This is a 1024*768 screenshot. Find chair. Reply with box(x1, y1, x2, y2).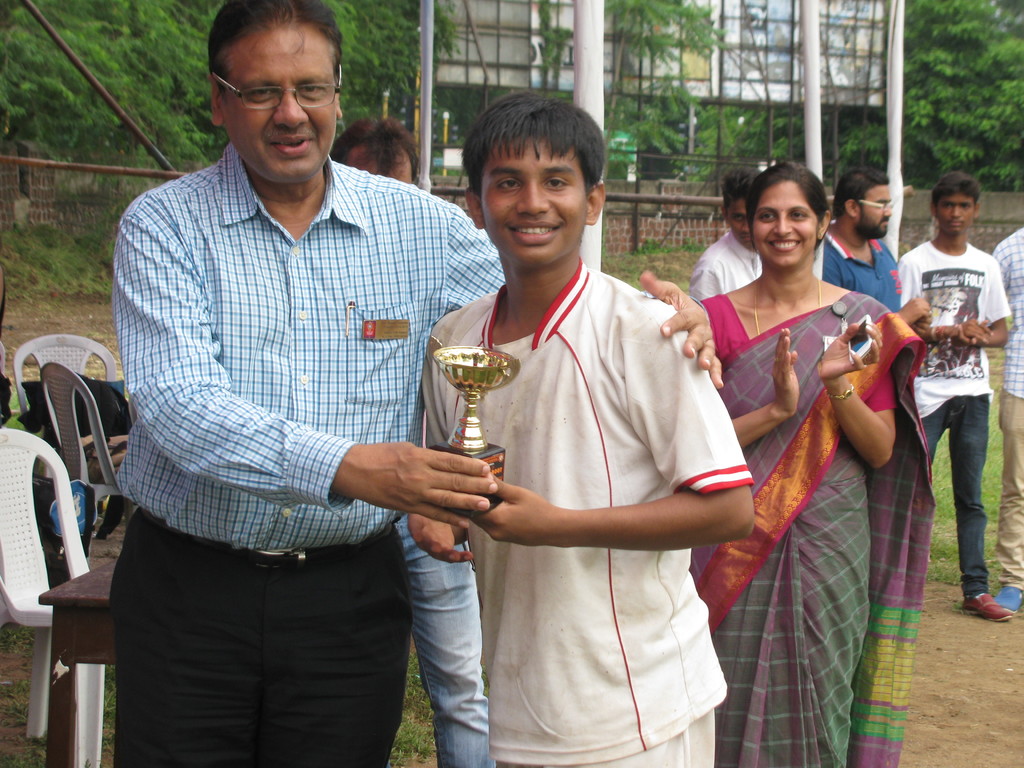
box(15, 335, 124, 419).
